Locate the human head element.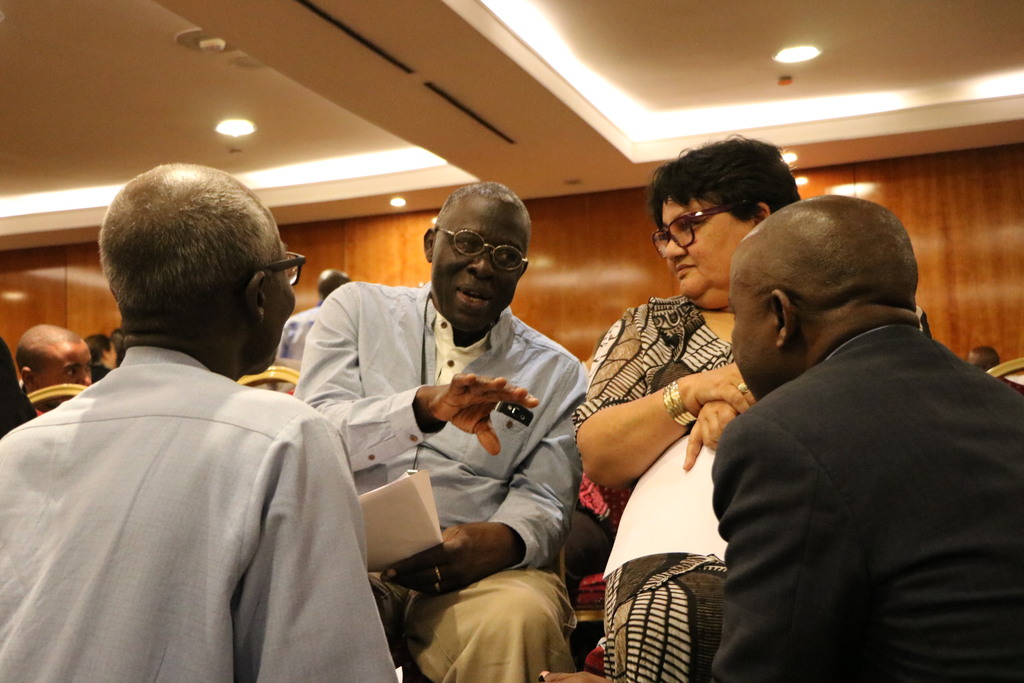
Element bbox: [12,324,89,411].
